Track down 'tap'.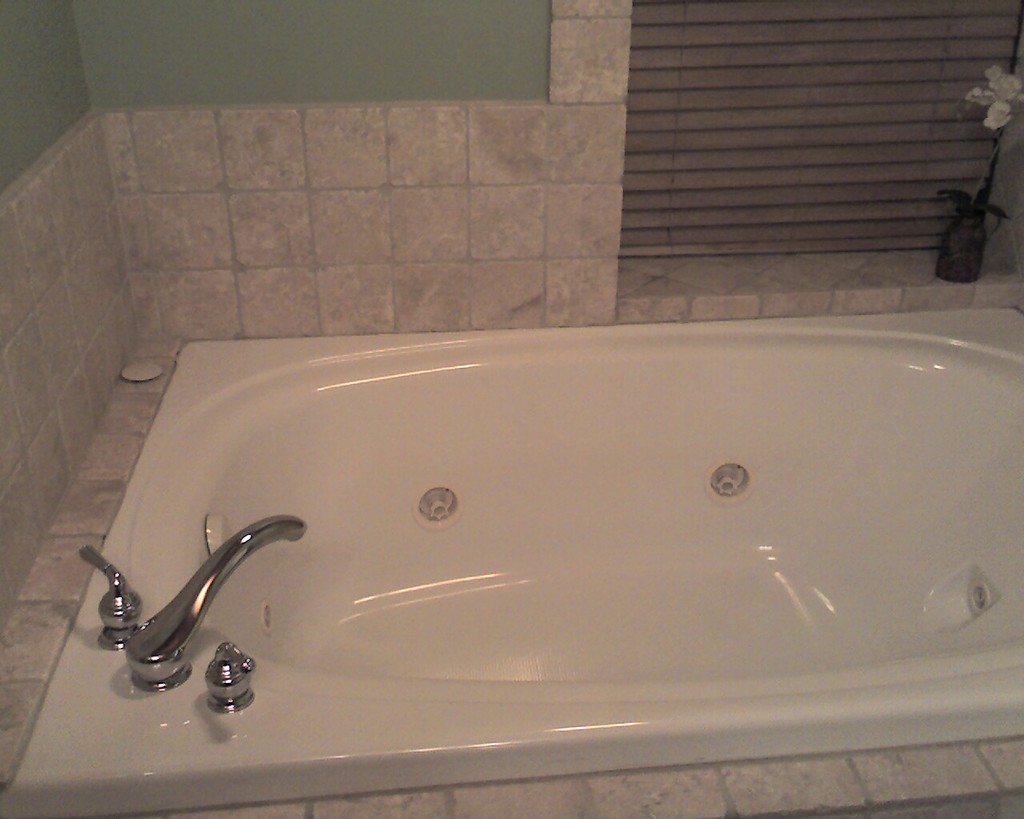
Tracked to locate(121, 515, 303, 692).
